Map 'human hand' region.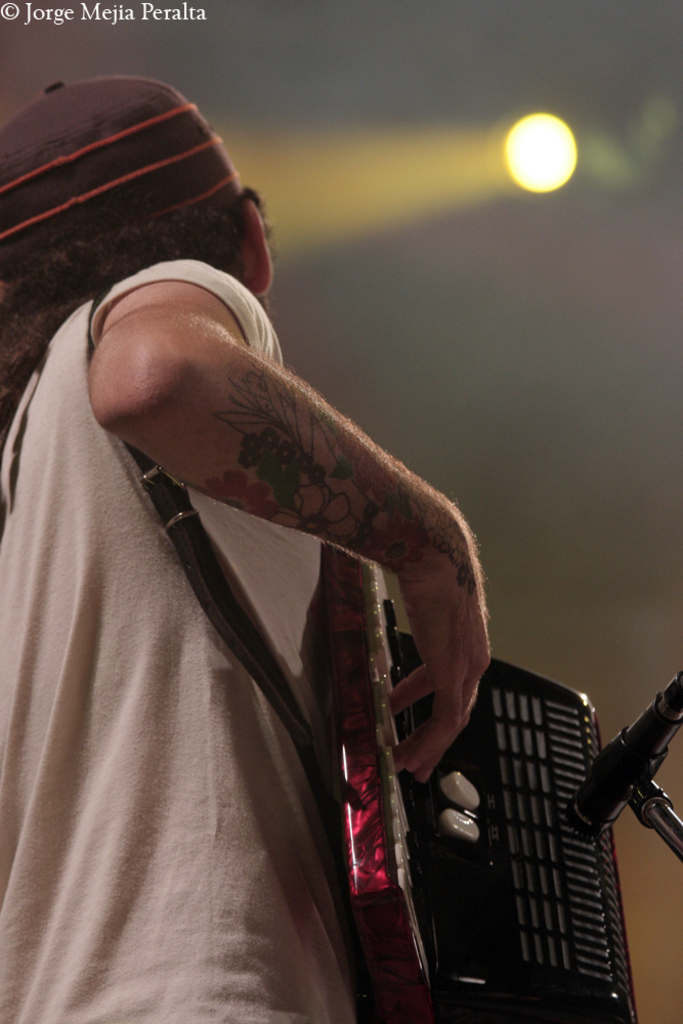
Mapped to l=381, t=526, r=494, b=786.
